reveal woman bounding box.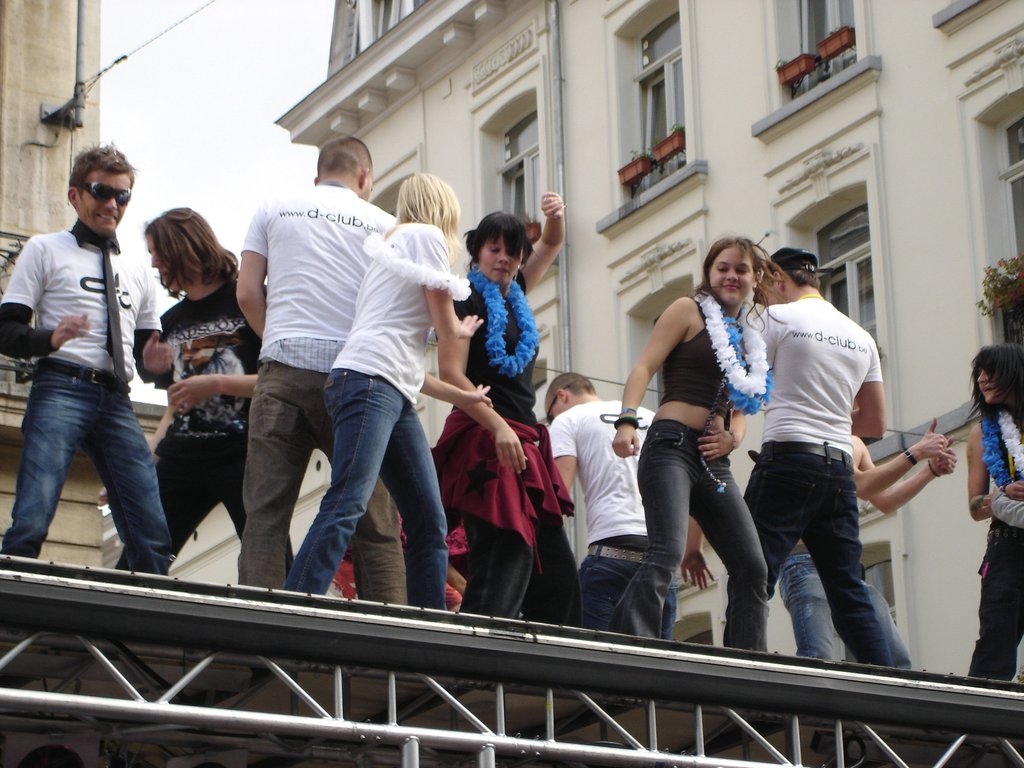
Revealed: (x1=963, y1=332, x2=1023, y2=696).
